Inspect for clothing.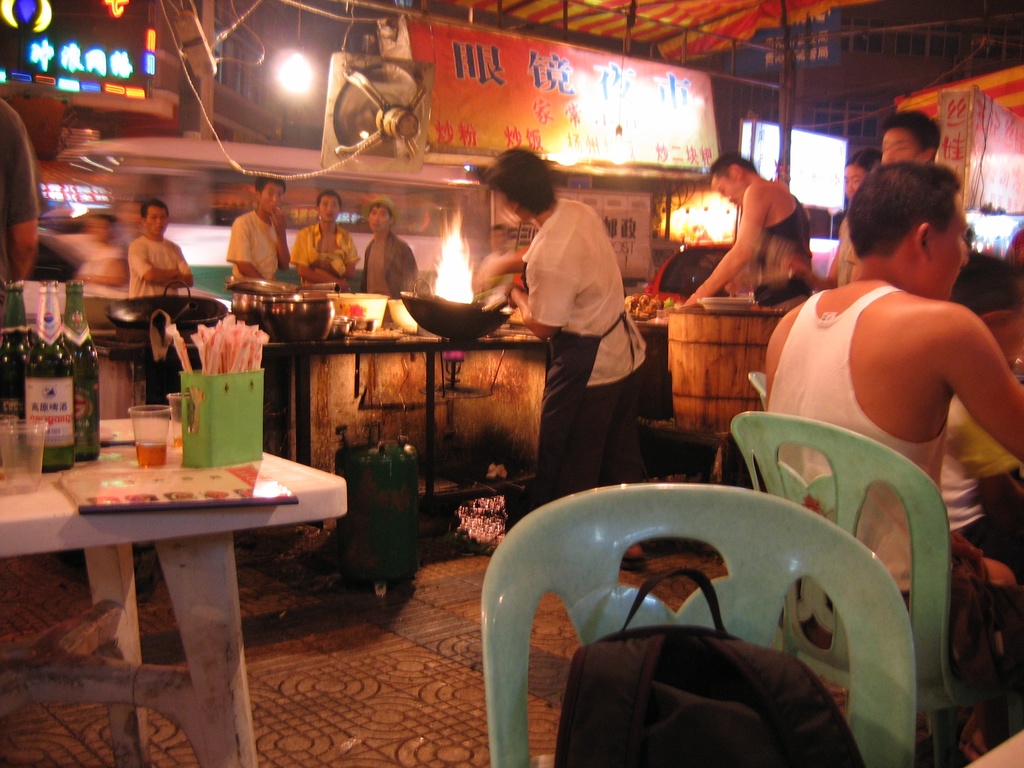
Inspection: [left=45, top=231, right=127, bottom=295].
